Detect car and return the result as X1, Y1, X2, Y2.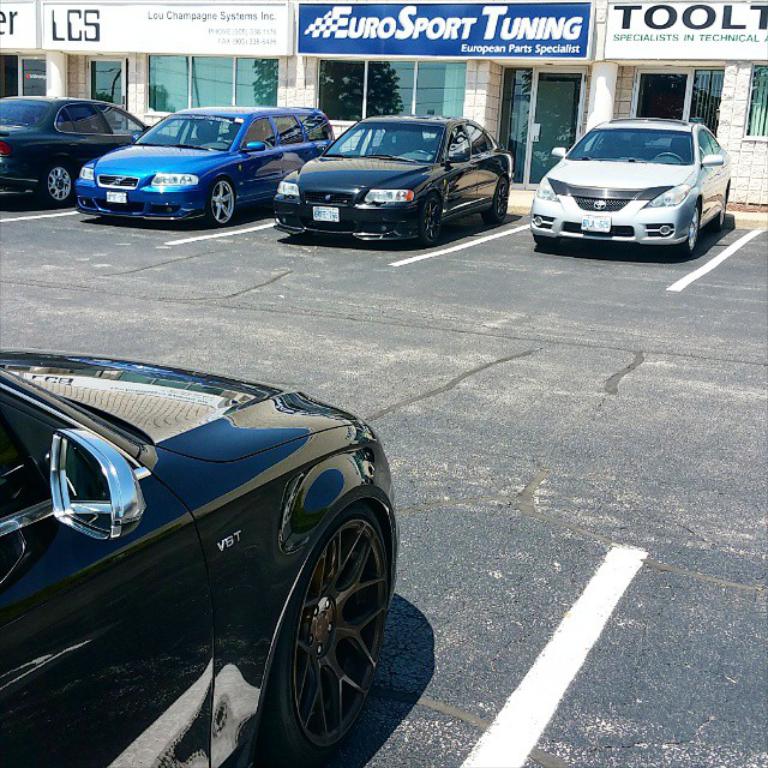
0, 101, 149, 204.
